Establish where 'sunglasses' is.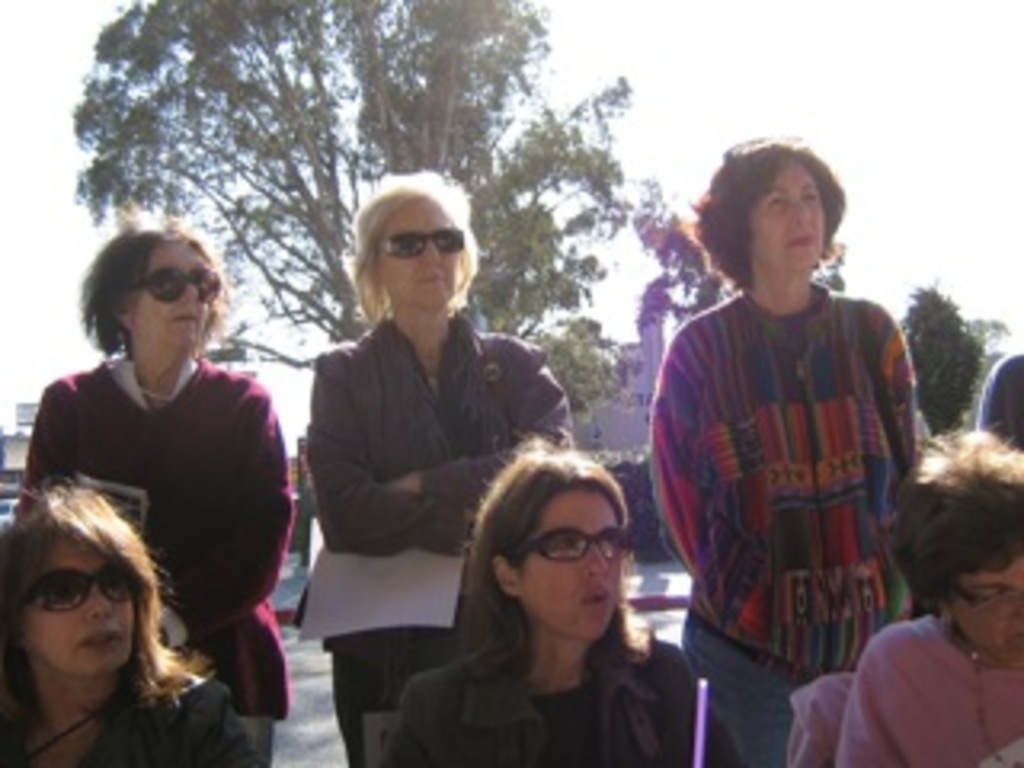
Established at l=118, t=259, r=224, b=314.
